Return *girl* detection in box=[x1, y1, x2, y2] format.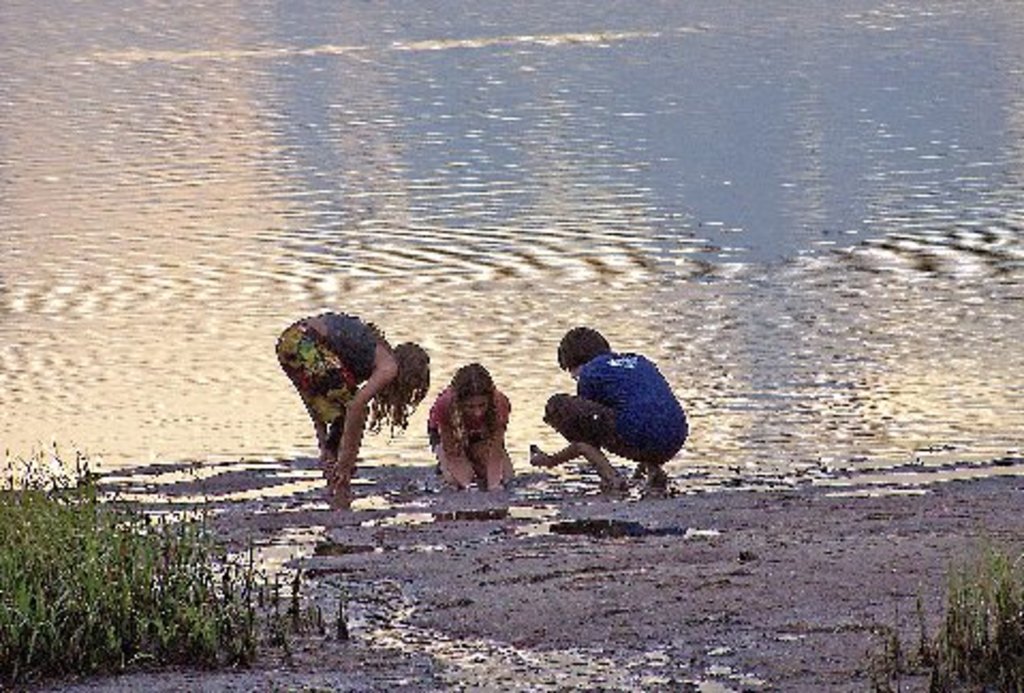
box=[423, 364, 515, 492].
